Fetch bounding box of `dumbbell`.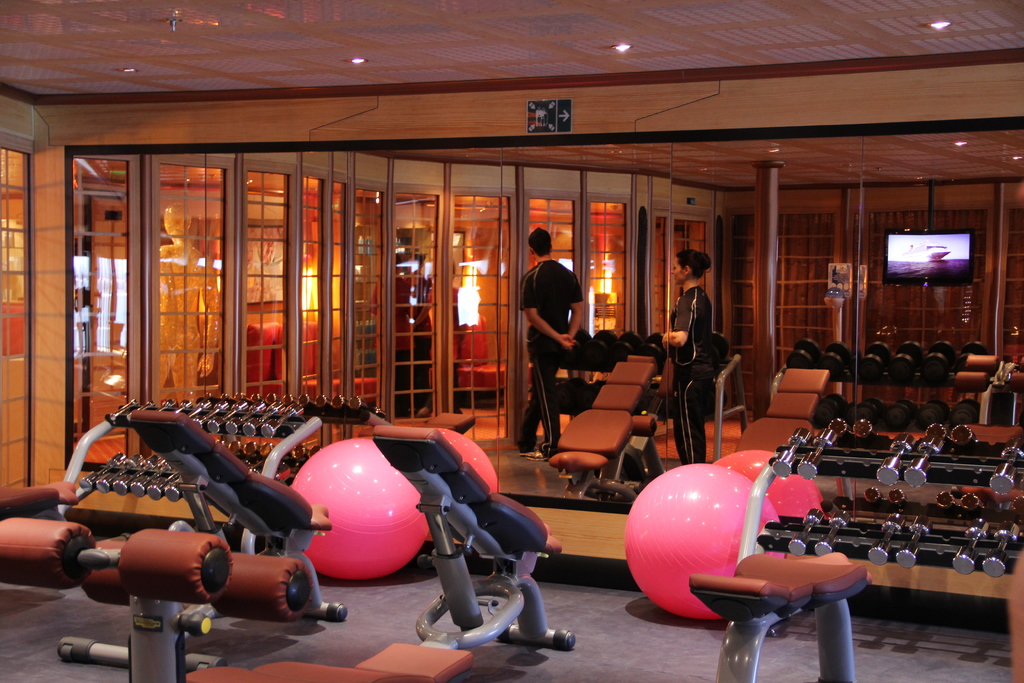
Bbox: x1=921 y1=415 x2=950 y2=445.
